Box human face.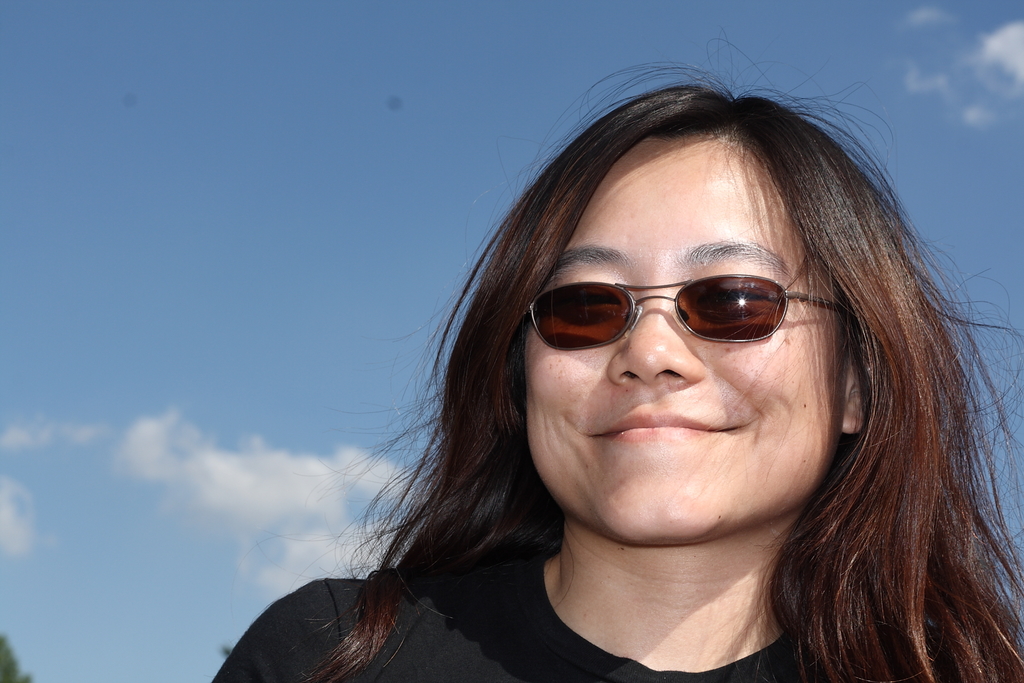
detection(522, 129, 849, 542).
